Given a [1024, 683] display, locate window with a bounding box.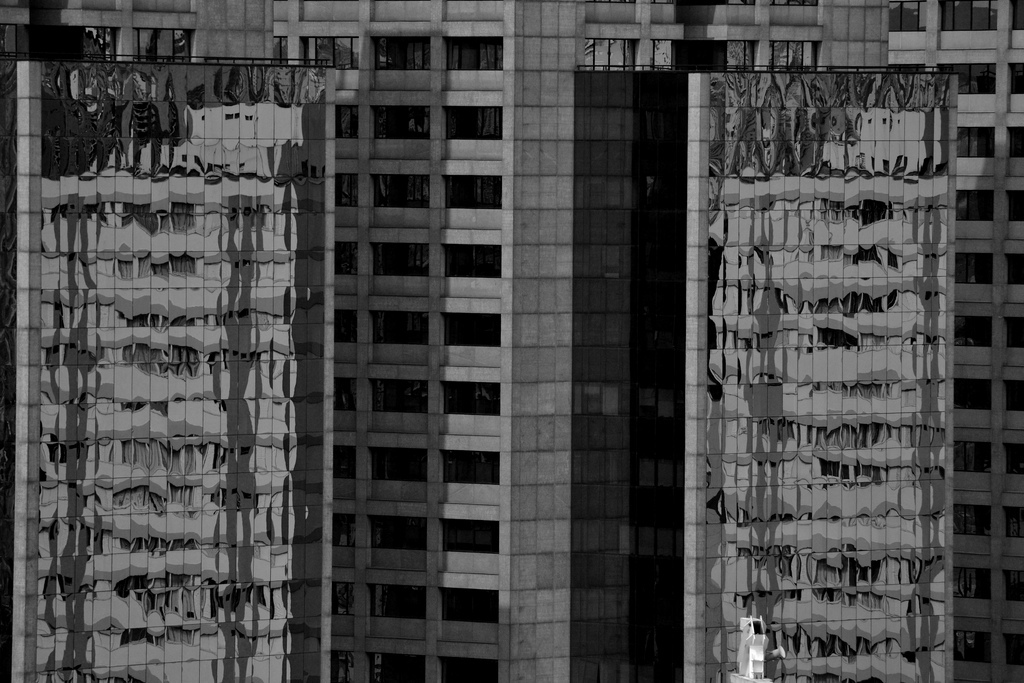
Located: <region>301, 33, 362, 65</region>.
